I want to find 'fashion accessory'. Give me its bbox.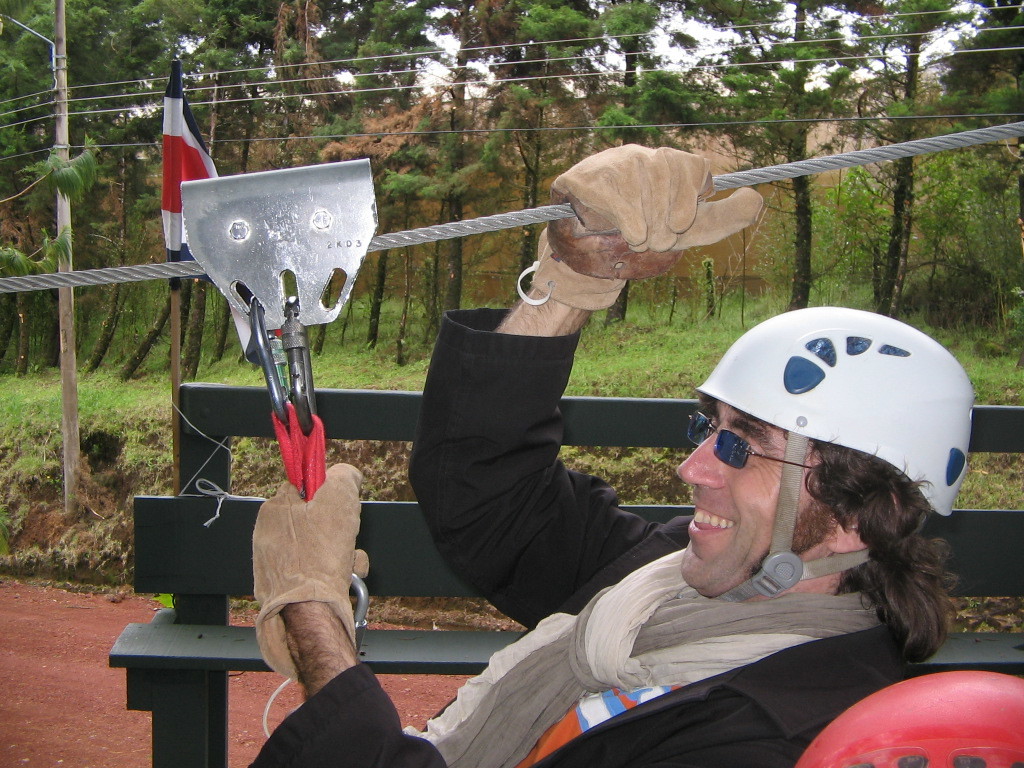
396, 546, 887, 767.
